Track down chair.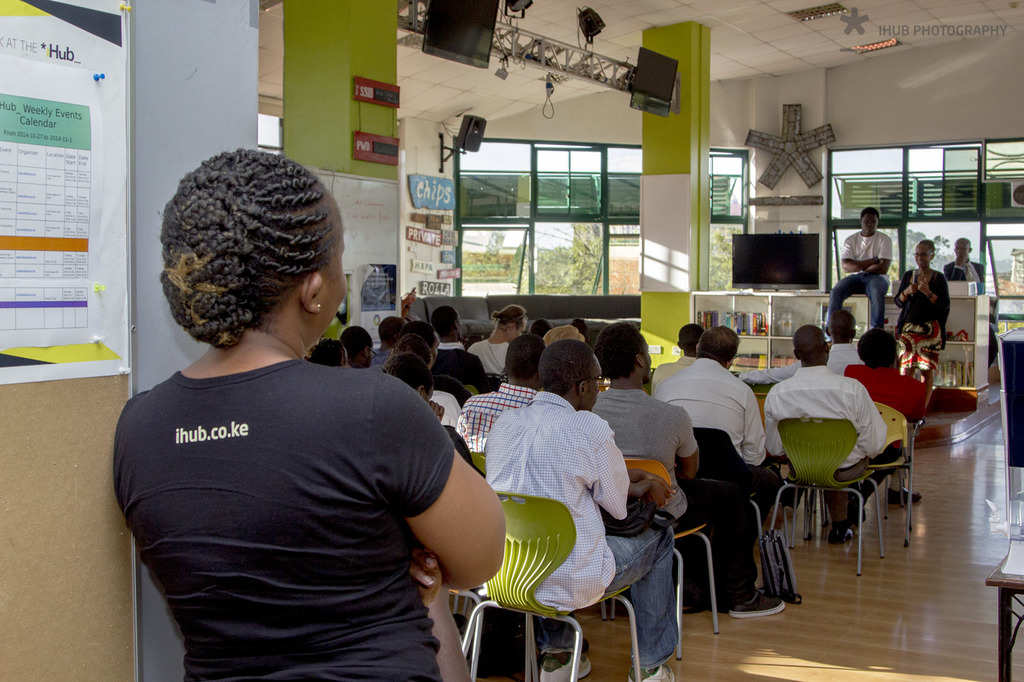
Tracked to 759/409/884/580.
